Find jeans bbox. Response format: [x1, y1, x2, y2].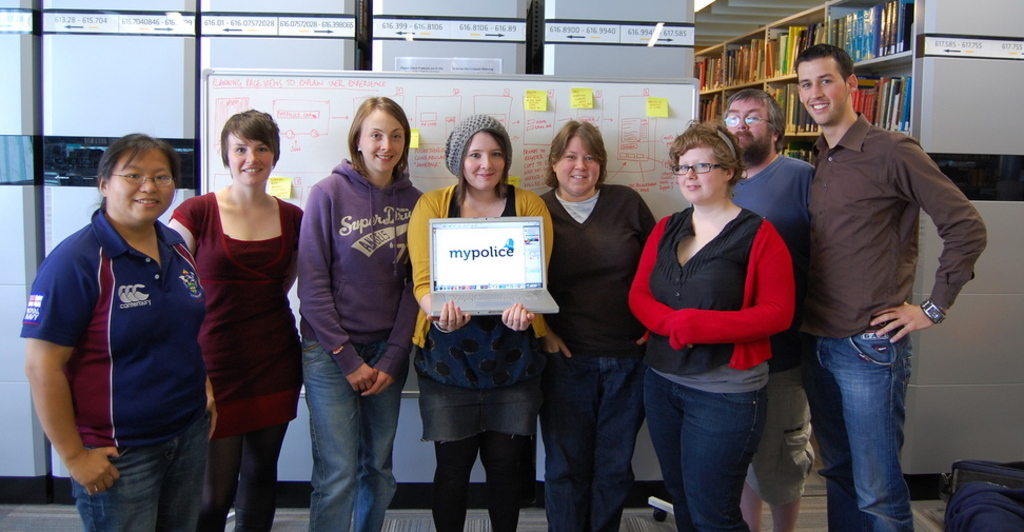
[302, 340, 410, 531].
